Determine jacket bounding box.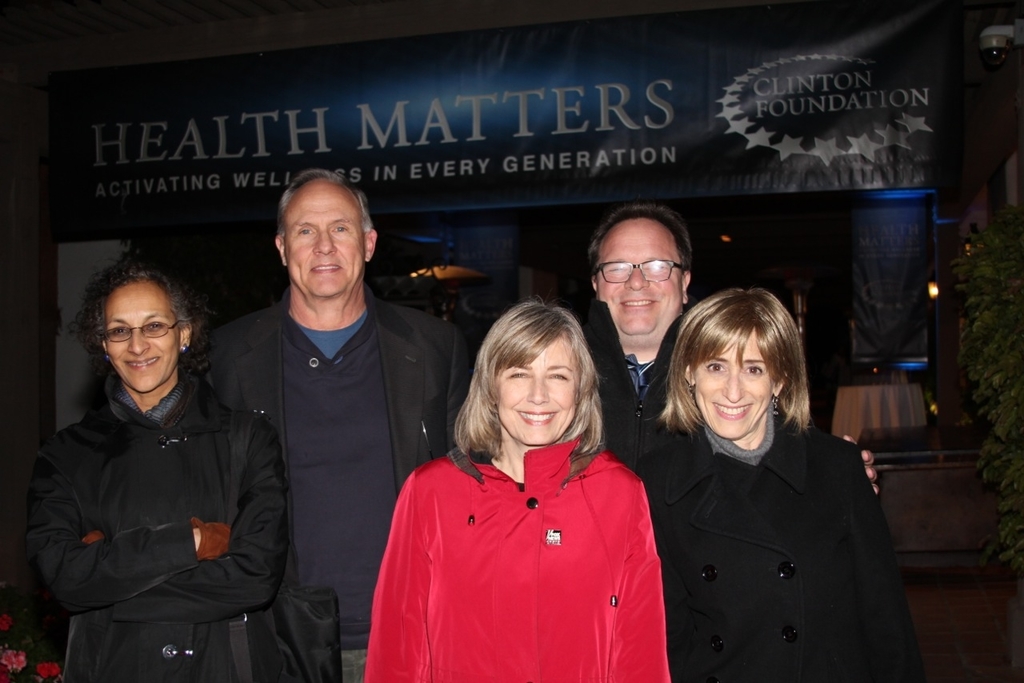
Determined: [200,284,474,497].
